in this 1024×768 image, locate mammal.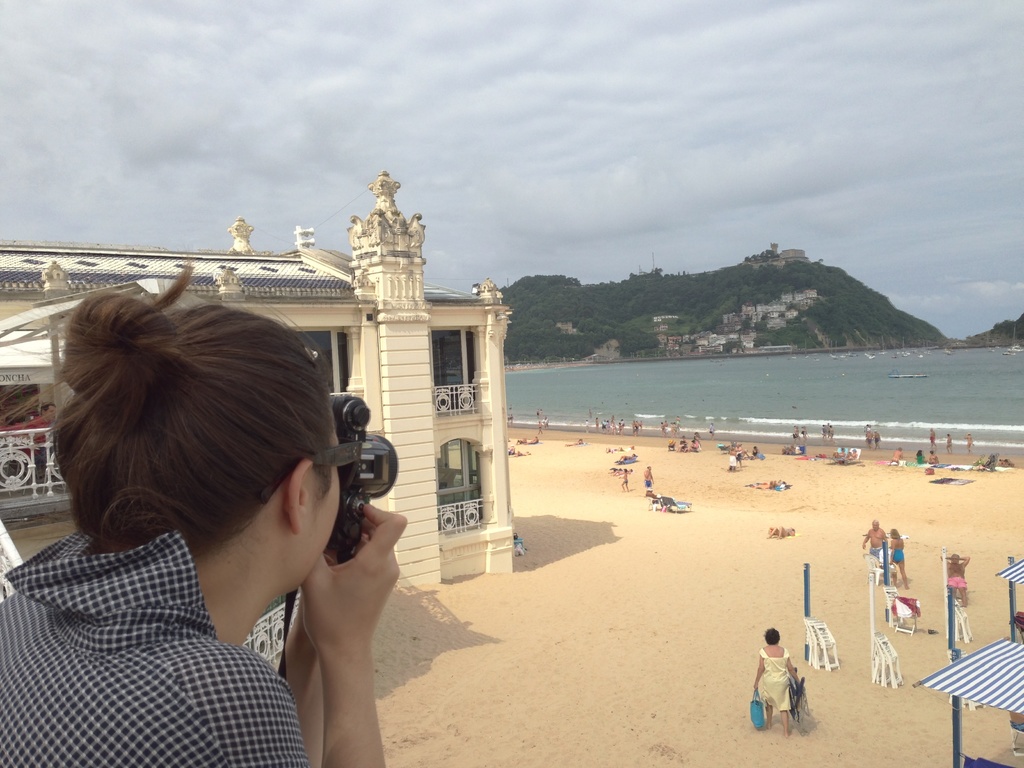
Bounding box: 913:448:925:465.
